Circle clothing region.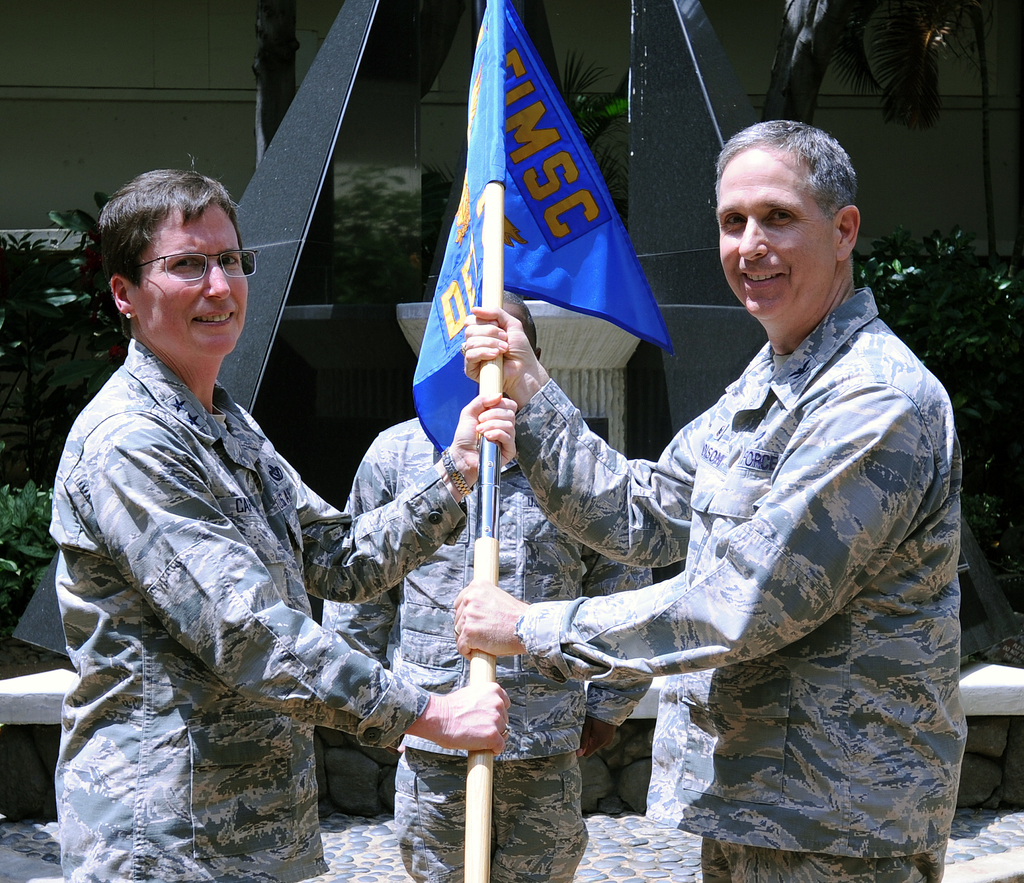
Region: (588, 193, 970, 858).
